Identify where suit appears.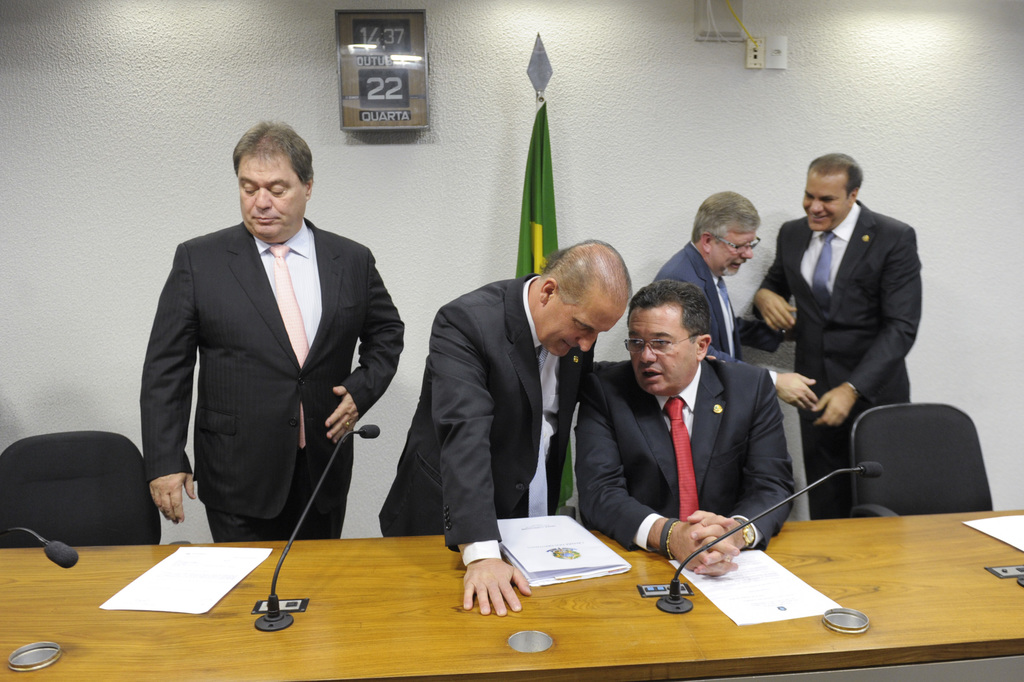
Appears at {"left": 378, "top": 267, "right": 598, "bottom": 571}.
